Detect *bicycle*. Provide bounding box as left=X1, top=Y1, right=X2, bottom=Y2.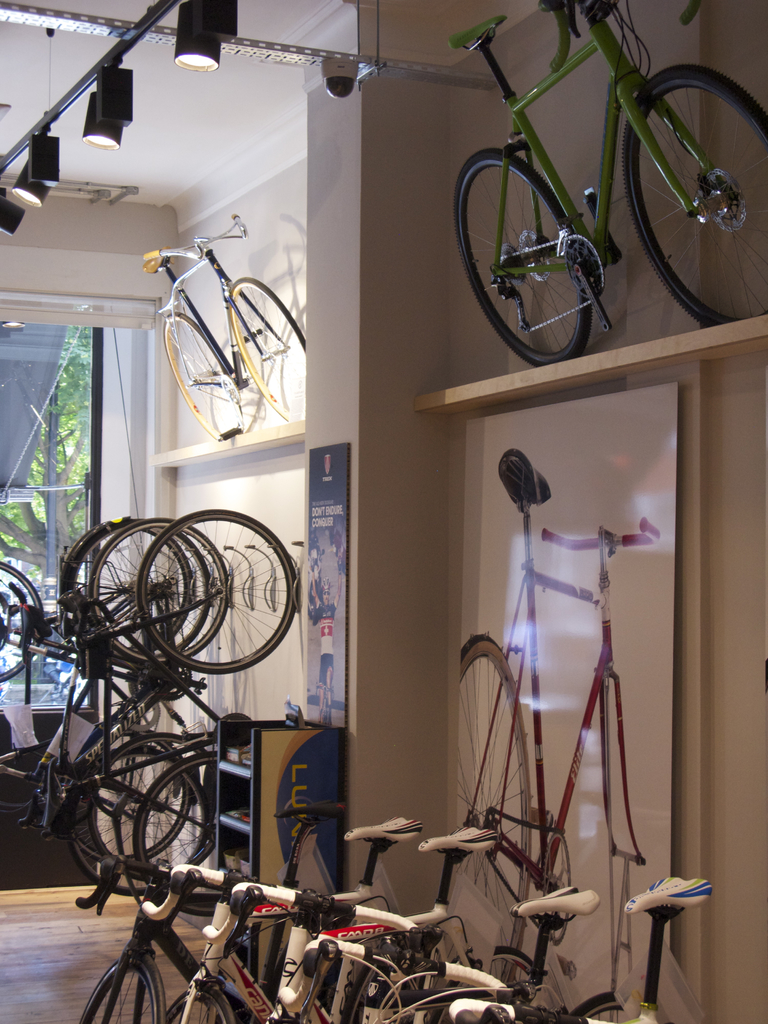
left=47, top=507, right=236, bottom=876.
